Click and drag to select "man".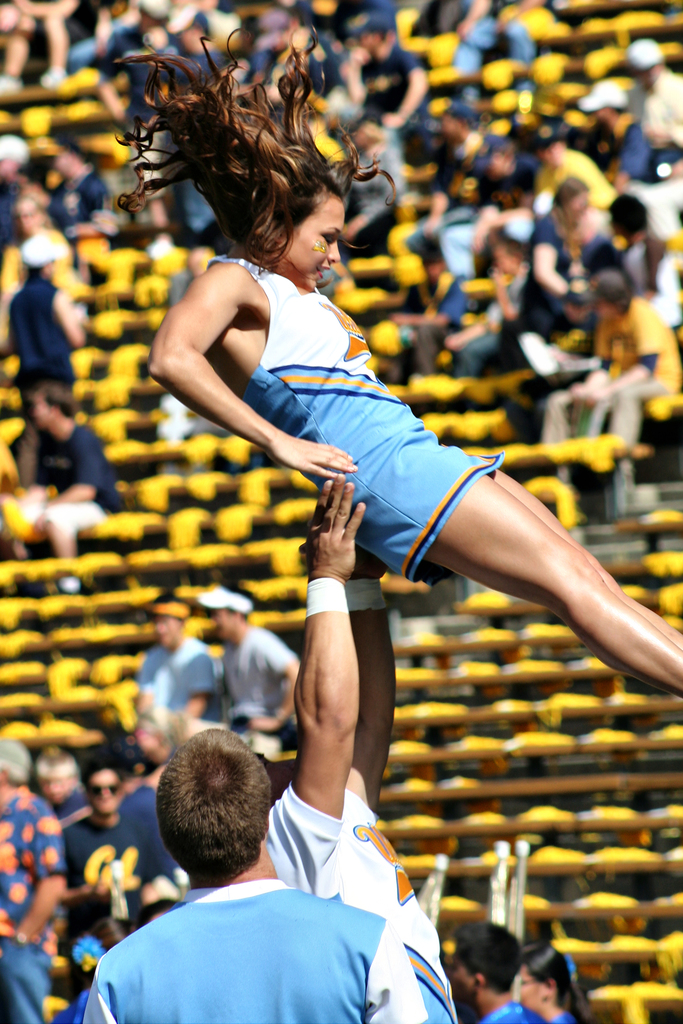
Selection: rect(81, 730, 429, 1023).
